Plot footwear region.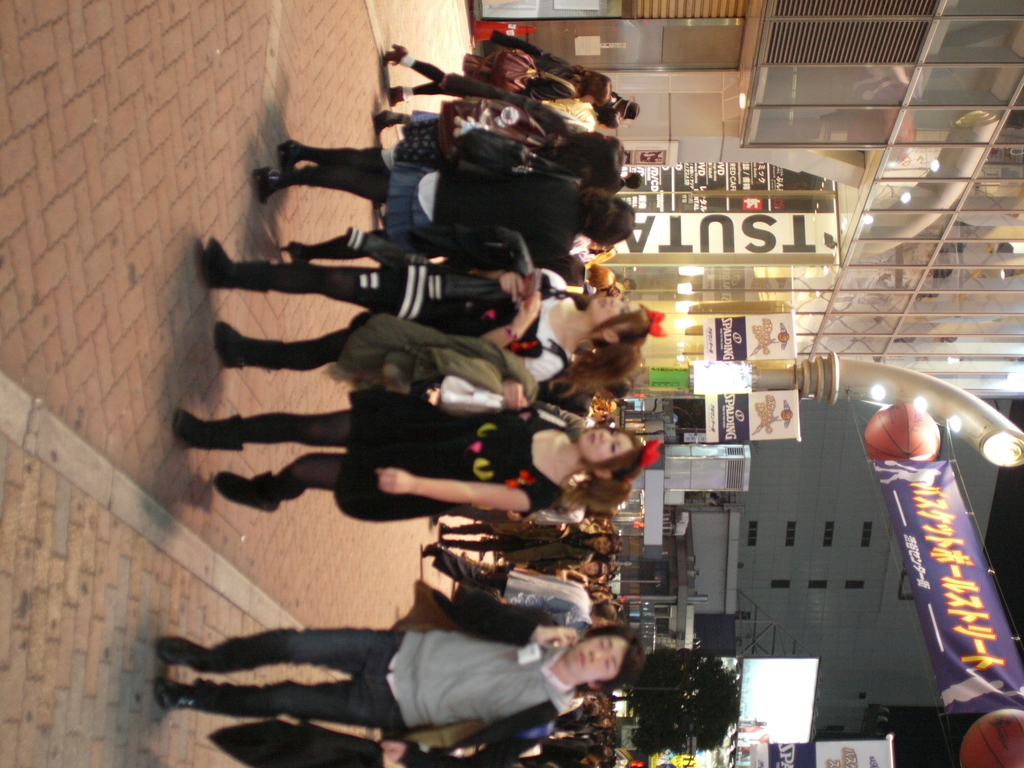
Plotted at (left=378, top=43, right=410, bottom=68).
